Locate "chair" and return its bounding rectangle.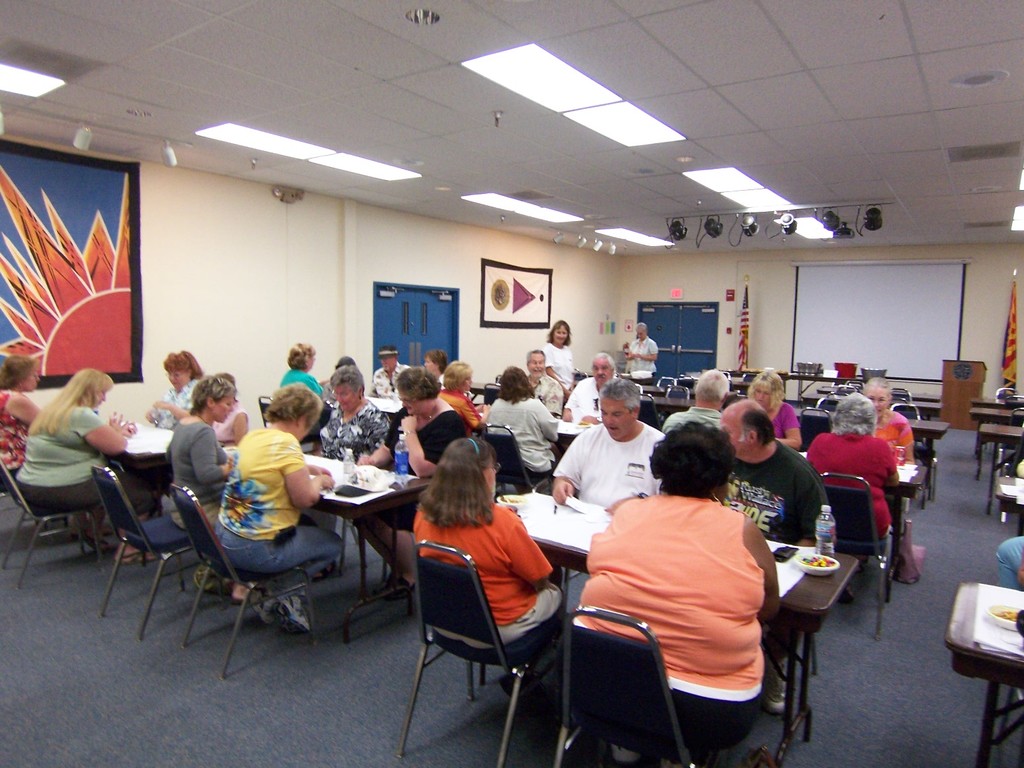
region(719, 368, 731, 385).
